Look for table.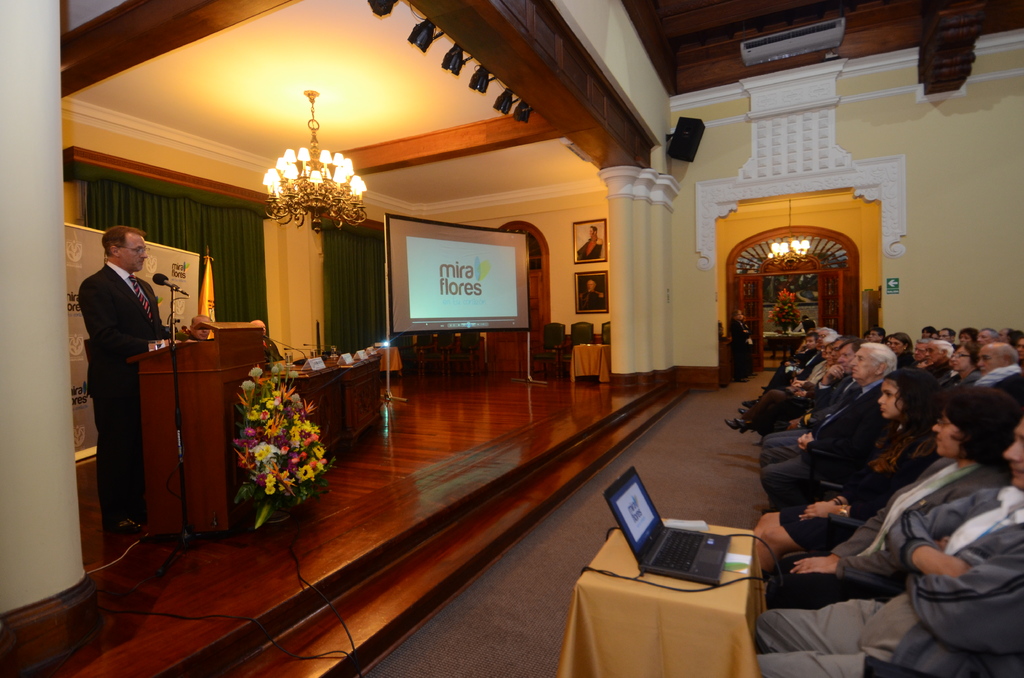
Found: bbox=[559, 515, 764, 677].
